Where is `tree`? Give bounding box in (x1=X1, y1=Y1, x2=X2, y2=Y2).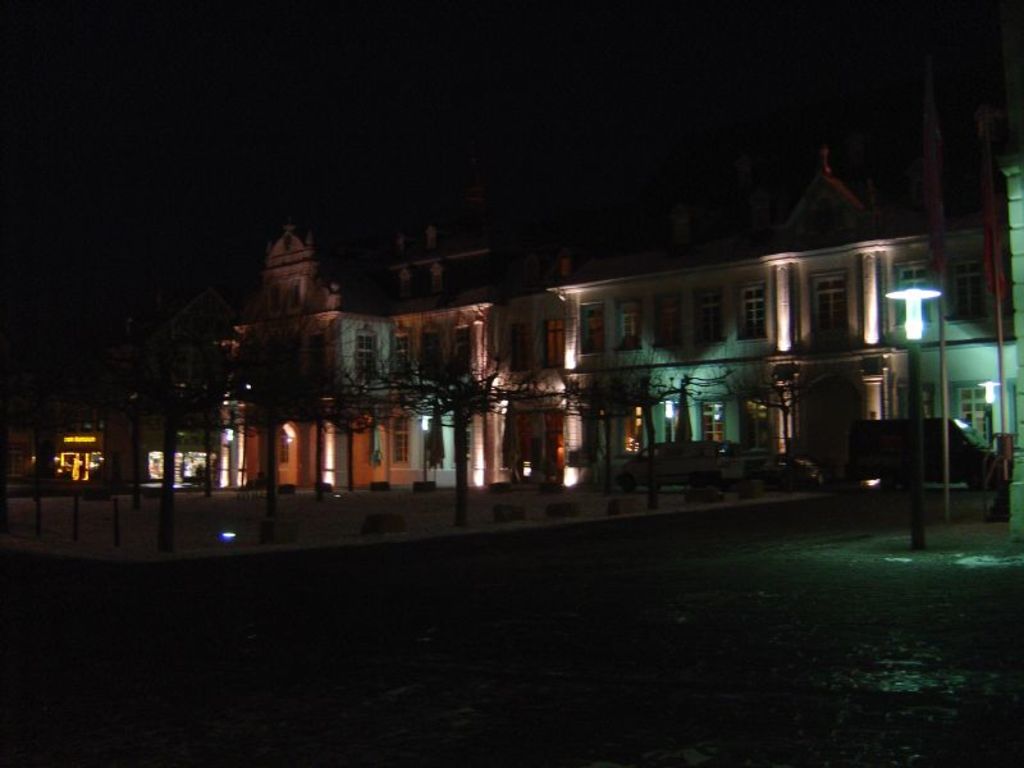
(x1=205, y1=262, x2=399, y2=549).
